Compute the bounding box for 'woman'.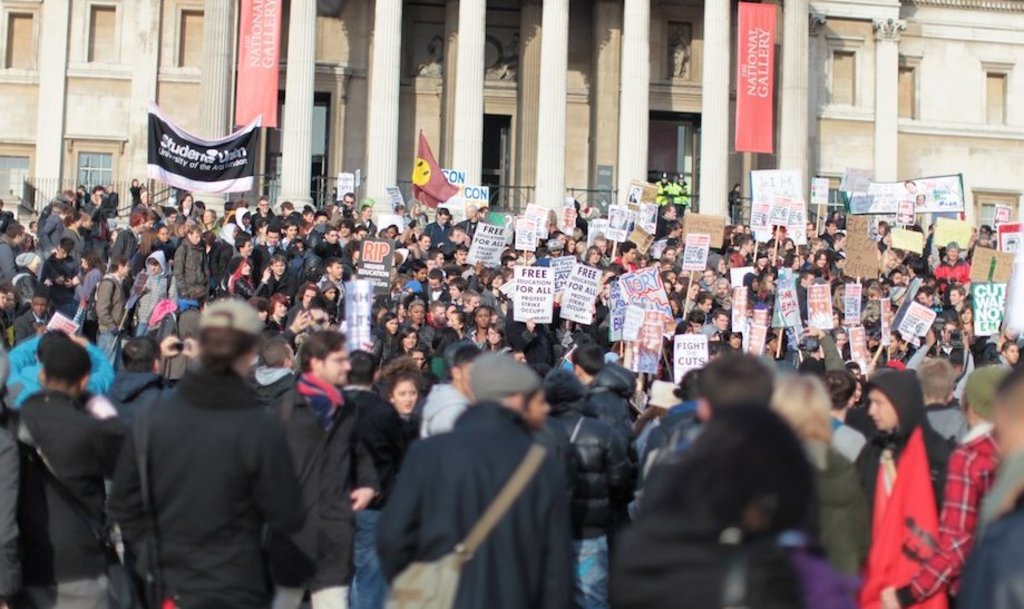
448 311 459 332.
